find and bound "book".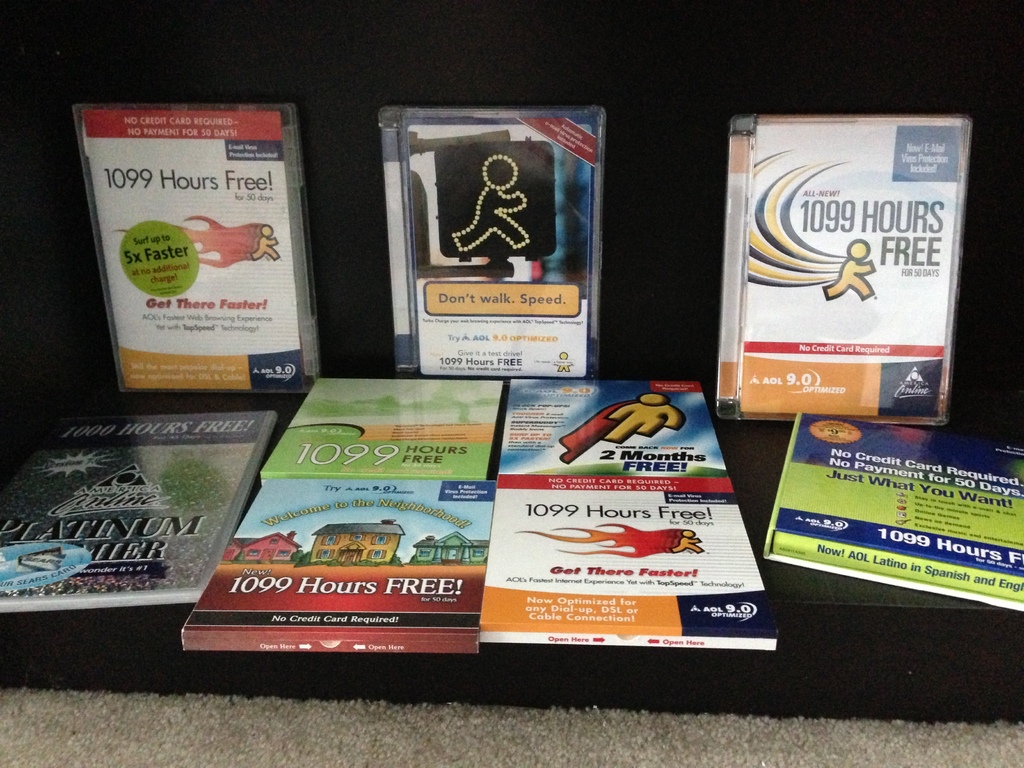
Bound: {"left": 182, "top": 477, "right": 497, "bottom": 653}.
